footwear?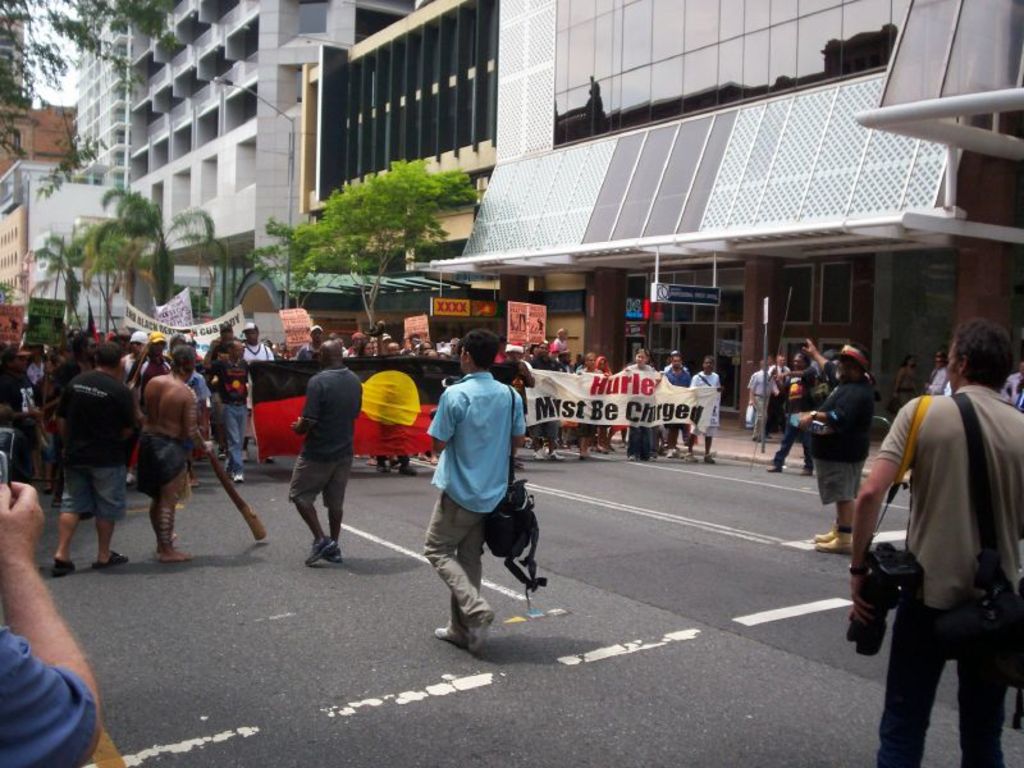
select_region(547, 451, 562, 462)
